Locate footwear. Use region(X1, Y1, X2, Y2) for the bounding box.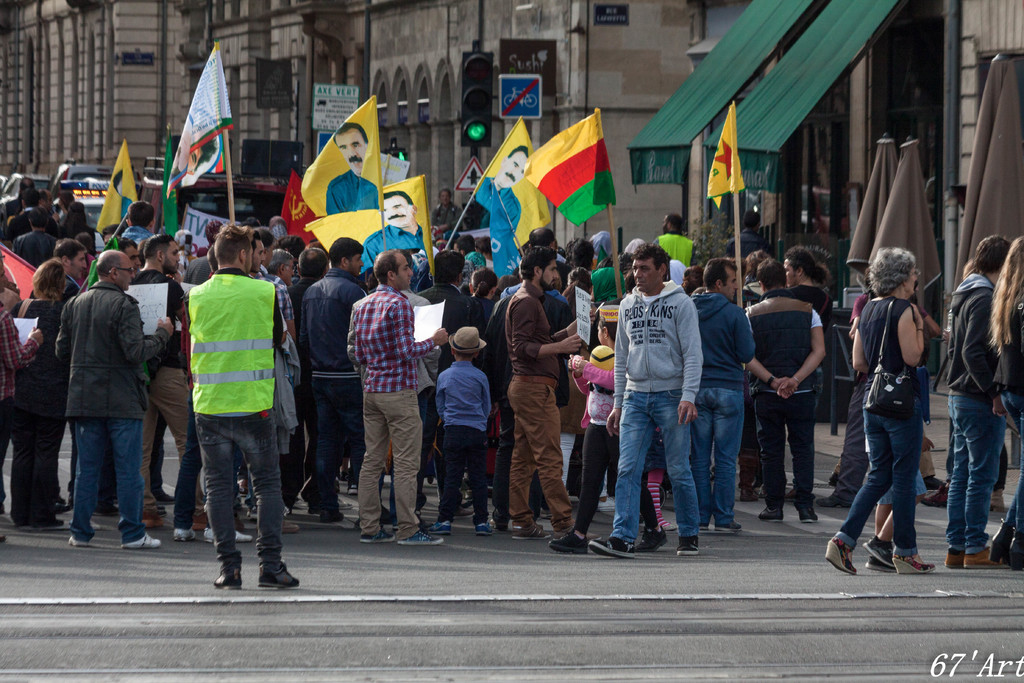
region(696, 513, 715, 537).
